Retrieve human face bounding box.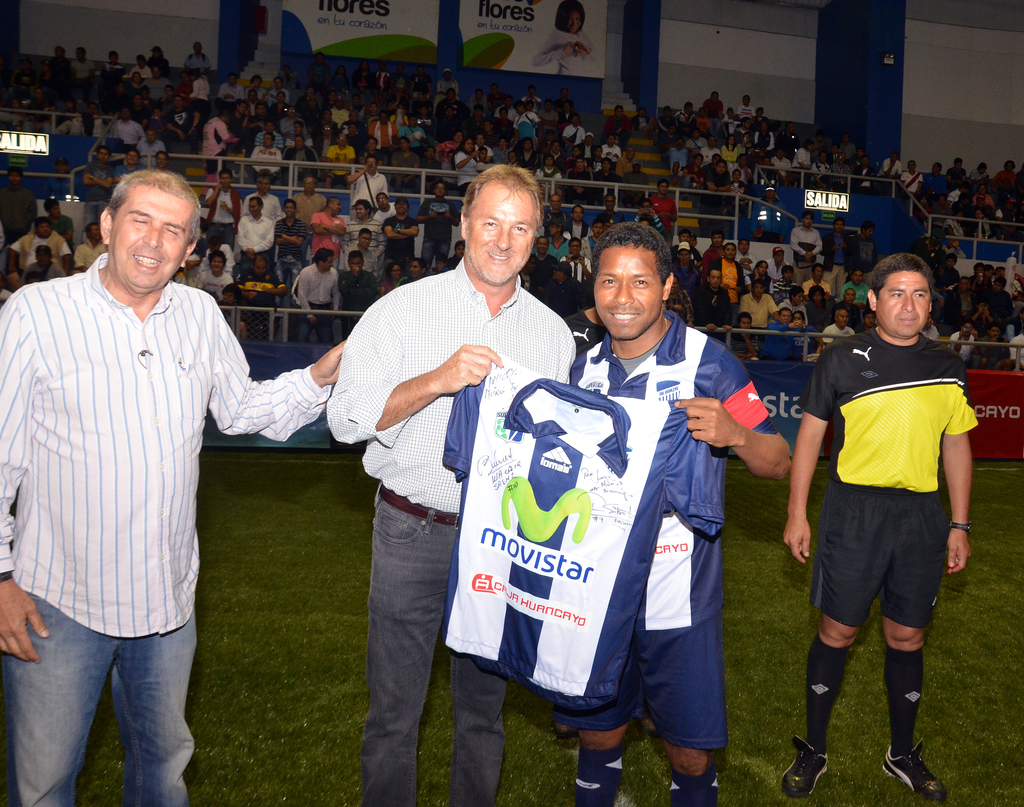
Bounding box: region(550, 196, 561, 207).
